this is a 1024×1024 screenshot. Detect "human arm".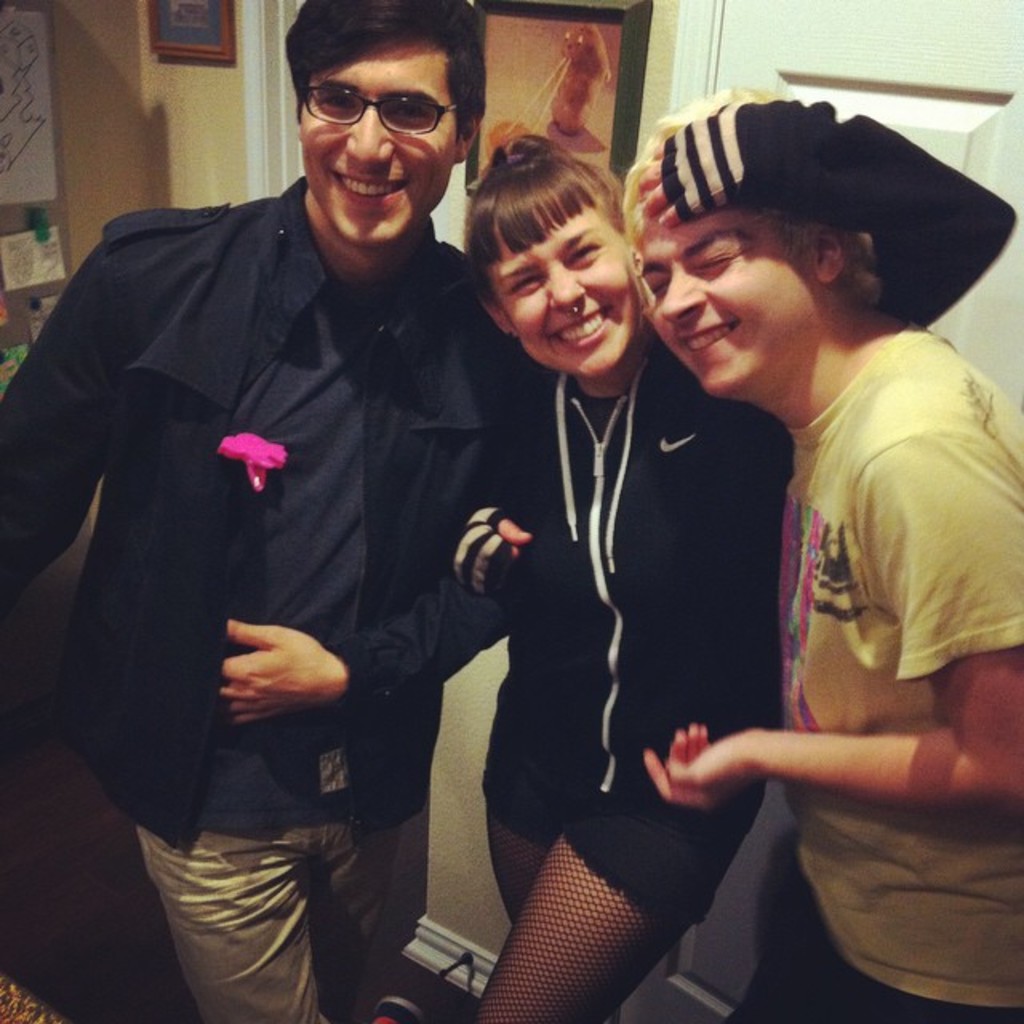
<region>448, 507, 534, 605</region>.
